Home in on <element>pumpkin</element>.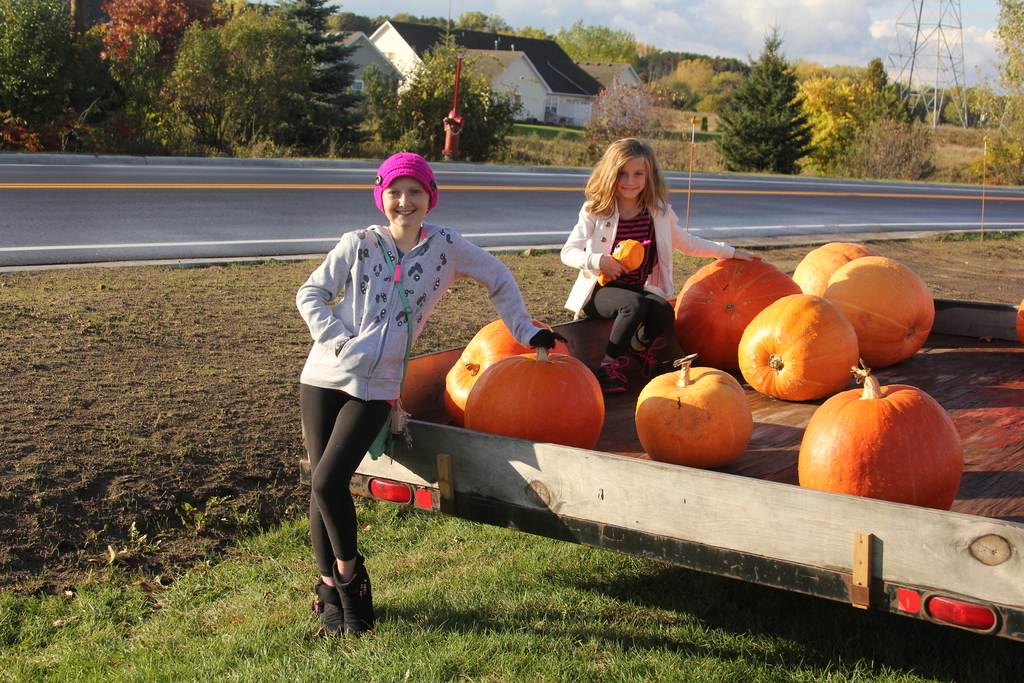
Homed in at 795:359:968:512.
